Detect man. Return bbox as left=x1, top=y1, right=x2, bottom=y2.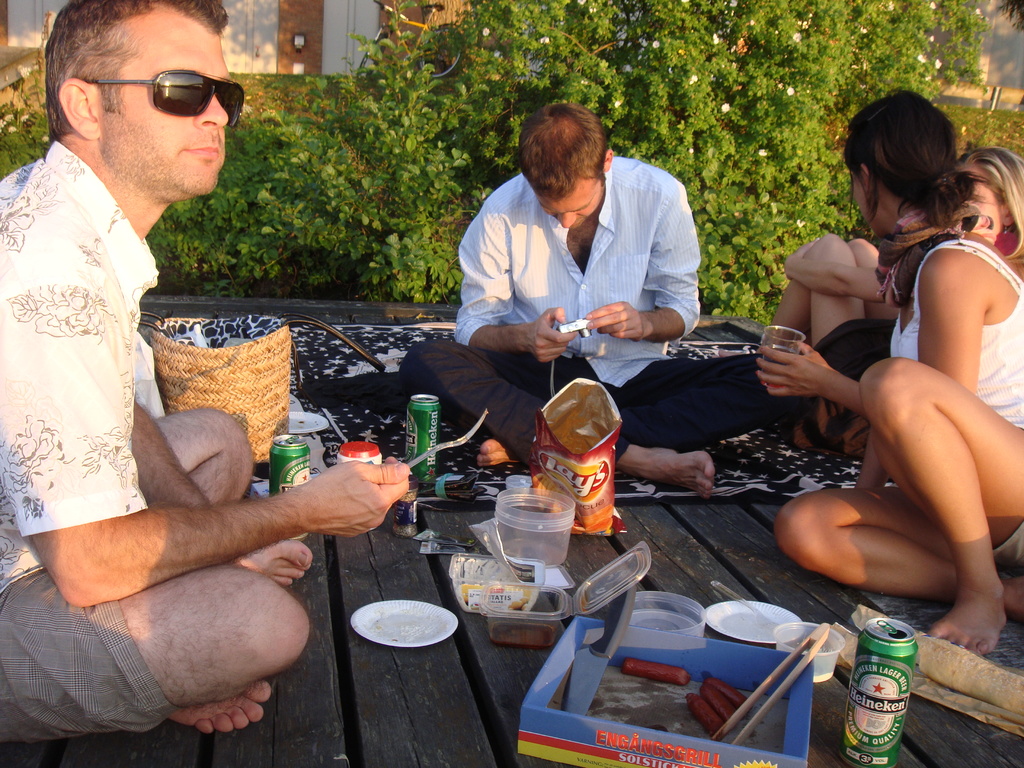
left=0, top=0, right=412, bottom=749.
